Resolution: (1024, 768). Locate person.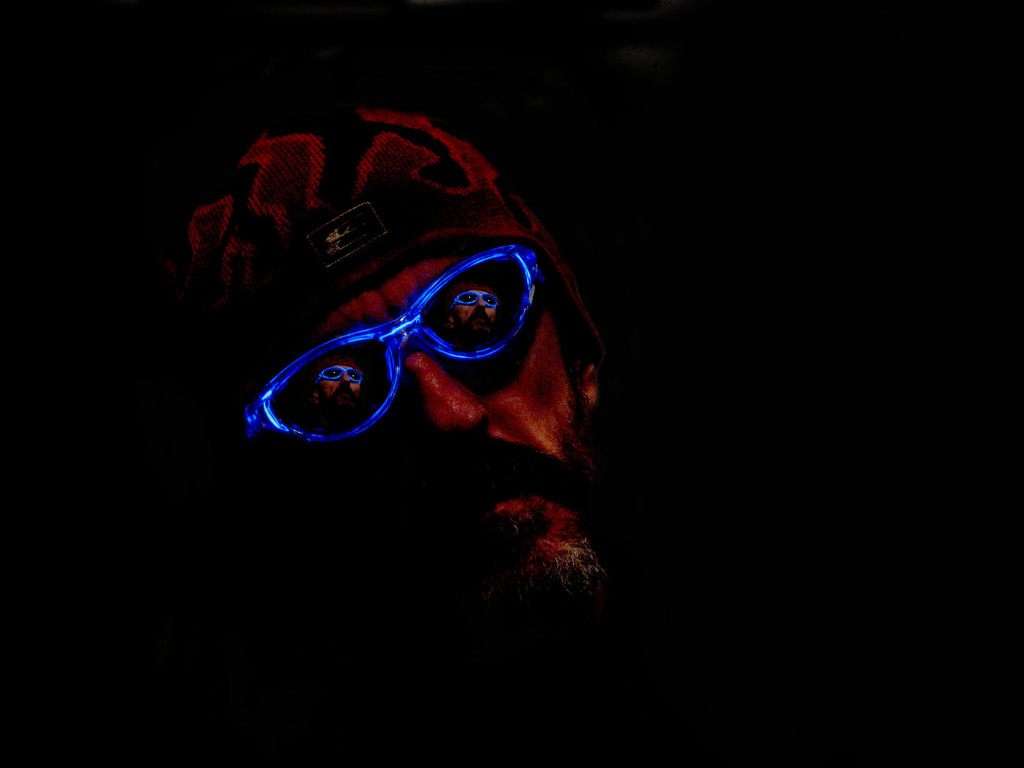
box=[184, 107, 585, 635].
